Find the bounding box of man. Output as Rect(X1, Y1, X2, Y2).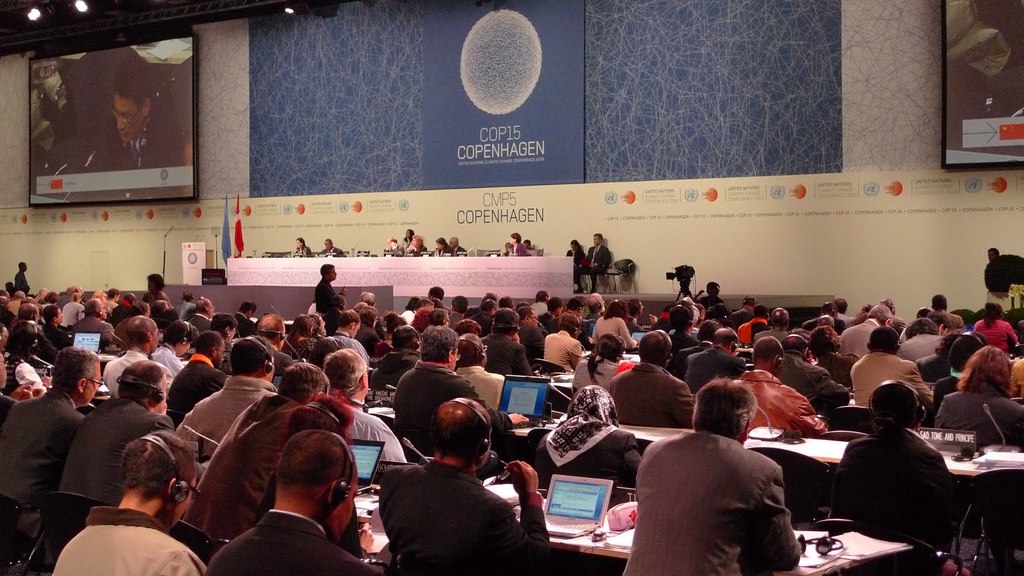
Rect(211, 425, 381, 575).
